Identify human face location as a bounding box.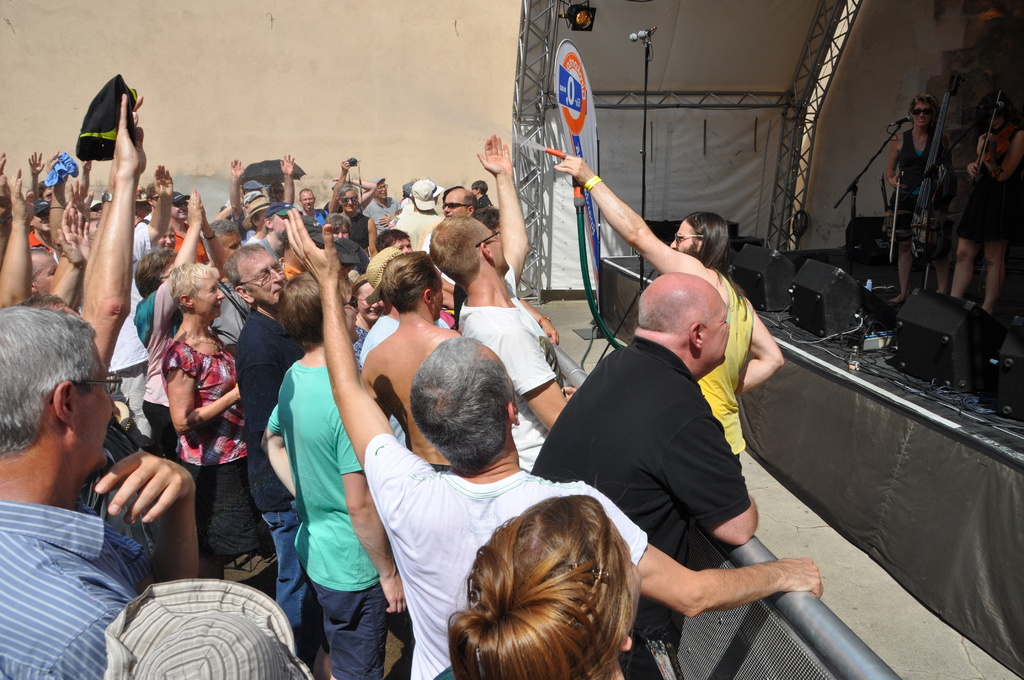
BBox(353, 282, 382, 324).
